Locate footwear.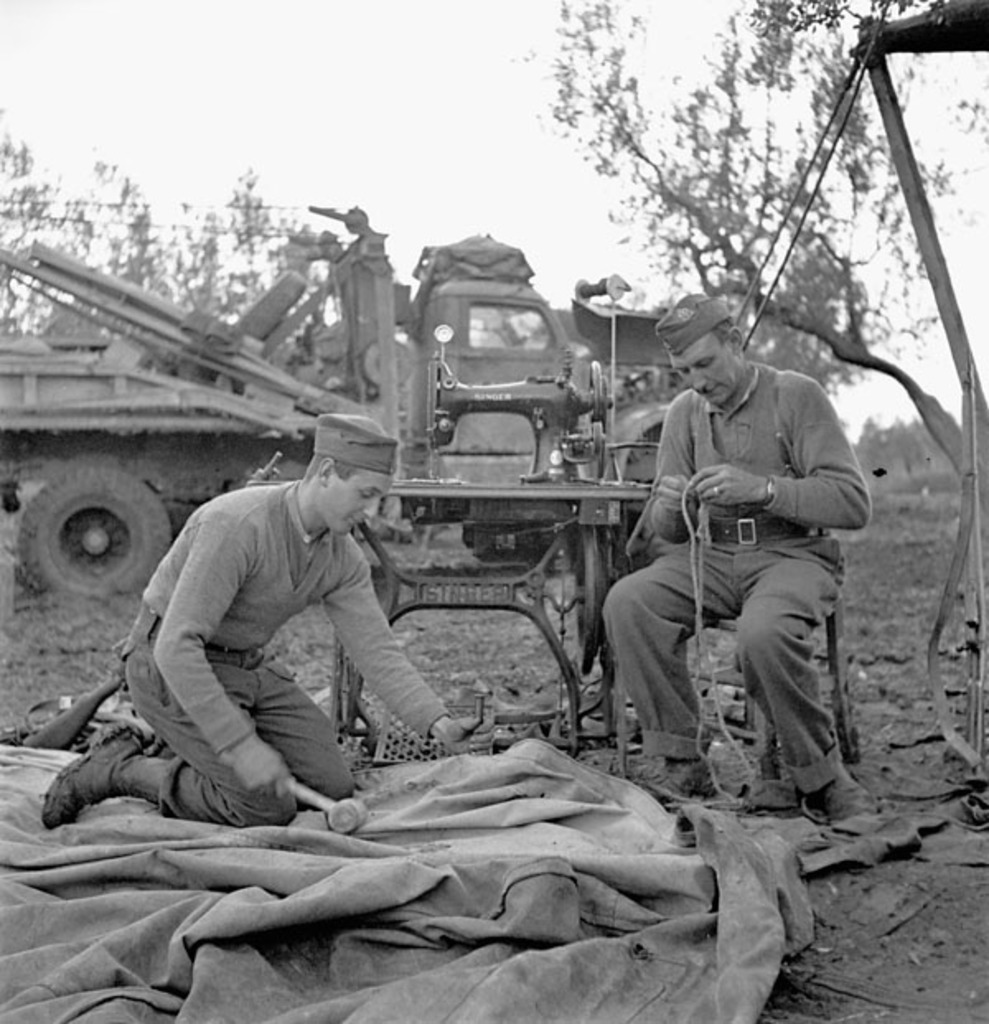
Bounding box: x1=796, y1=755, x2=879, y2=826.
